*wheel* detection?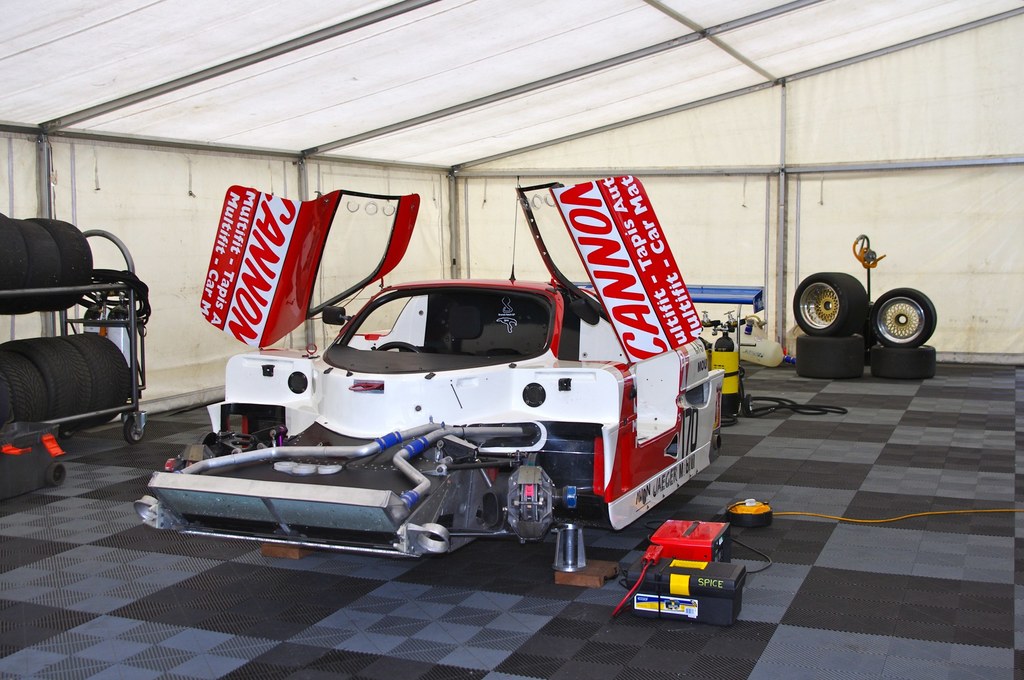
121:409:150:444
